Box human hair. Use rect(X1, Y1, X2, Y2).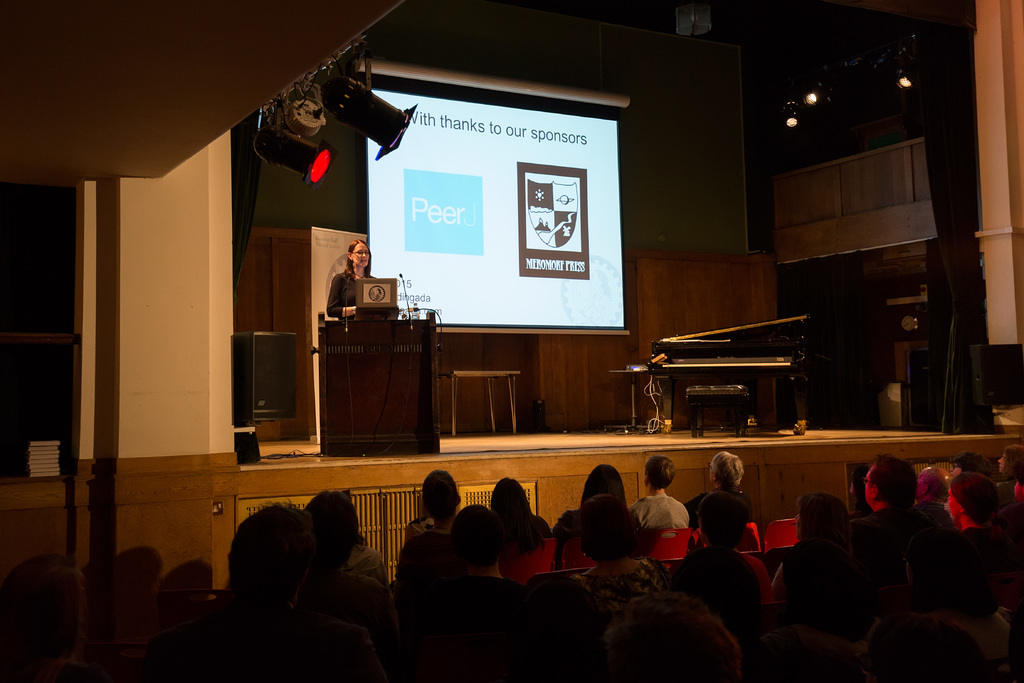
rect(341, 236, 374, 293).
